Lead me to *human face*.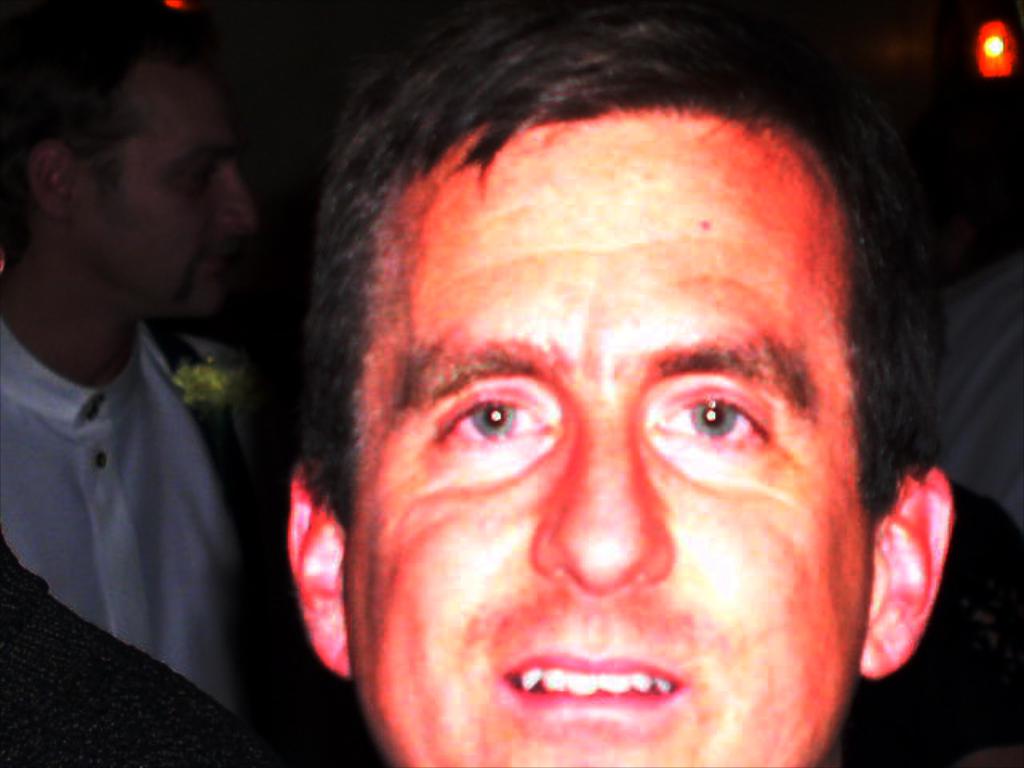
Lead to [338,114,872,766].
